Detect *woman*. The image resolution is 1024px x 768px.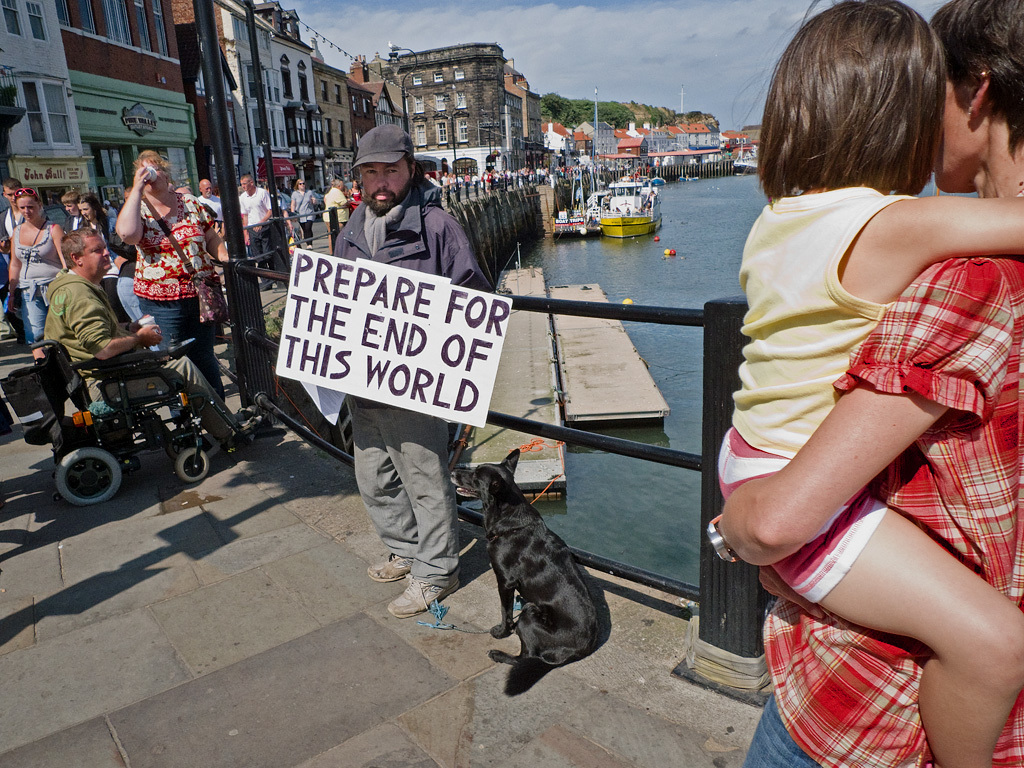
bbox=[708, 10, 1017, 732].
